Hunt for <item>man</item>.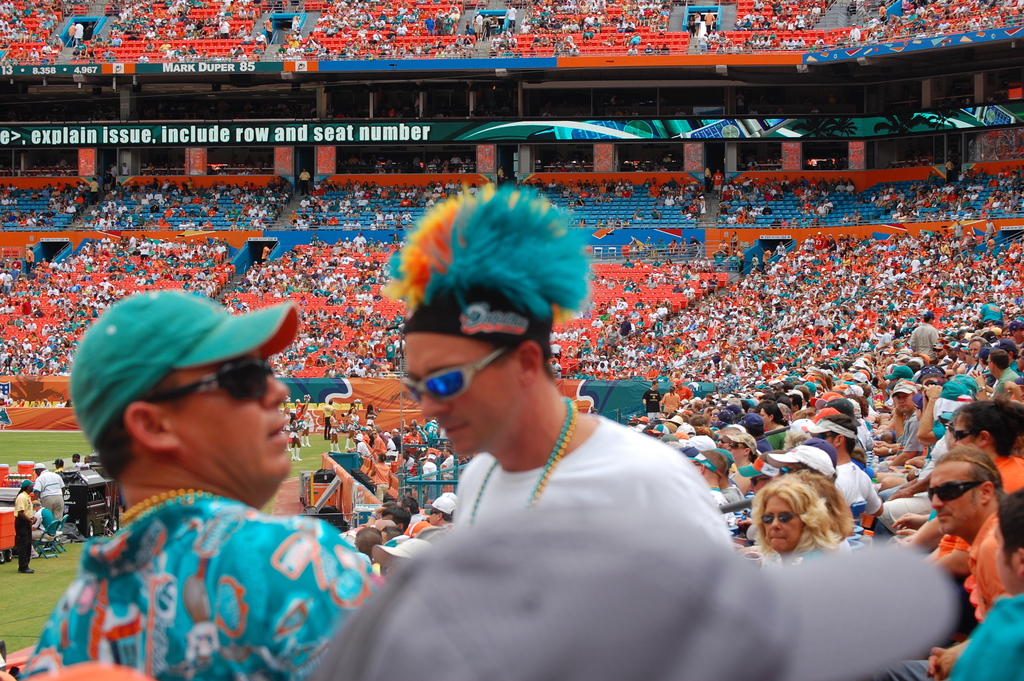
Hunted down at pyautogui.locateOnScreen(25, 245, 35, 276).
